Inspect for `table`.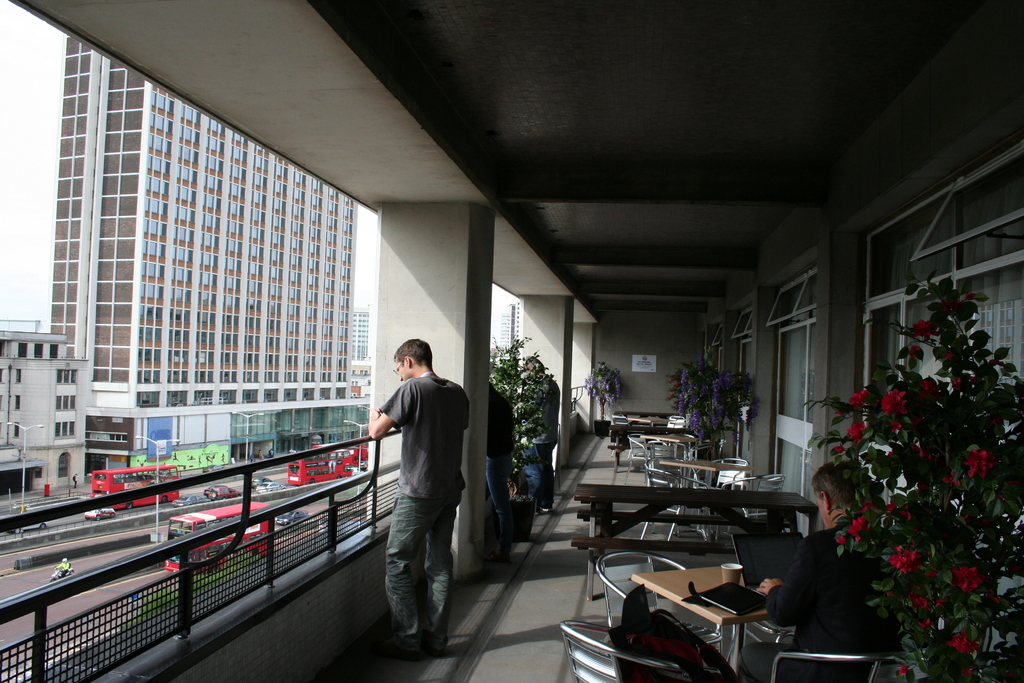
Inspection: detection(659, 452, 720, 526).
